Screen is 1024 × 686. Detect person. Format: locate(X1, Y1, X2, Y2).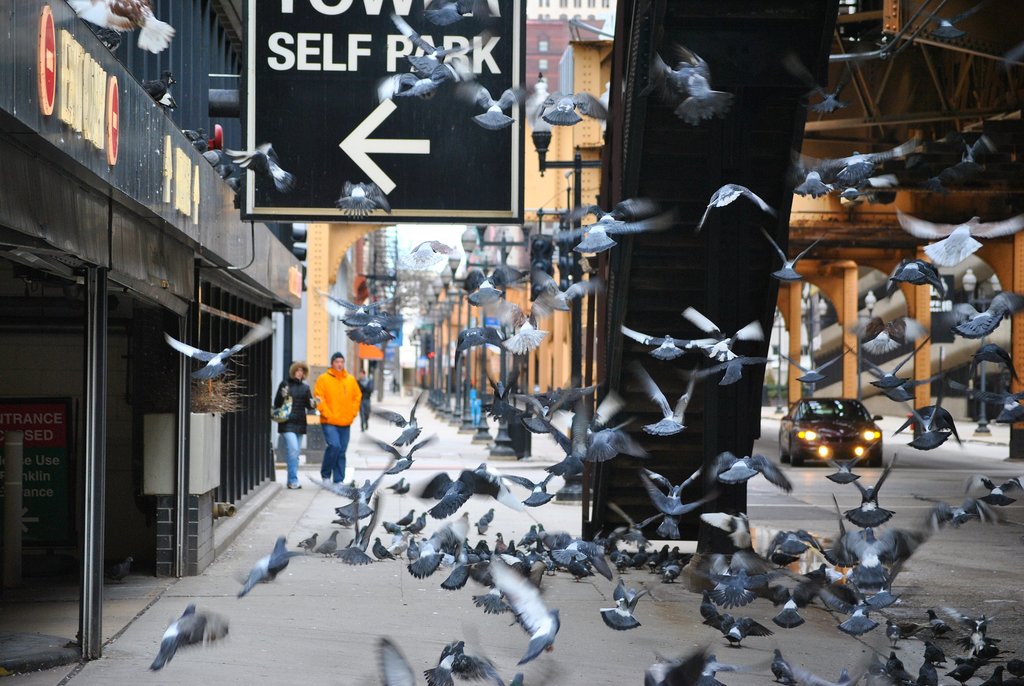
locate(305, 345, 361, 478).
